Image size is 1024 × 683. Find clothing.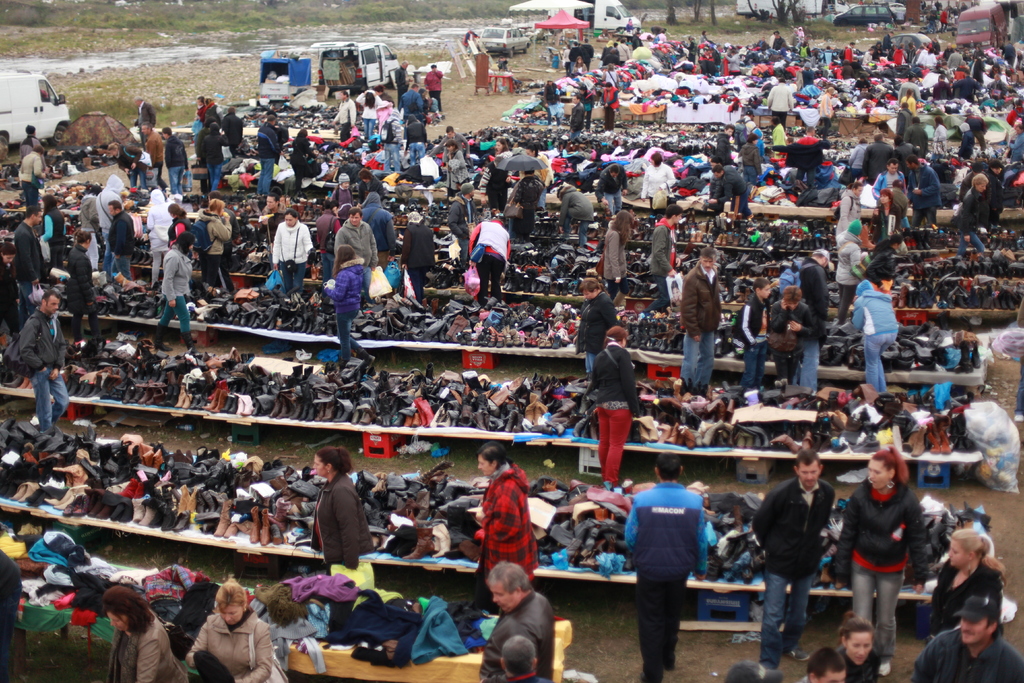
<bbox>585, 342, 632, 483</bbox>.
